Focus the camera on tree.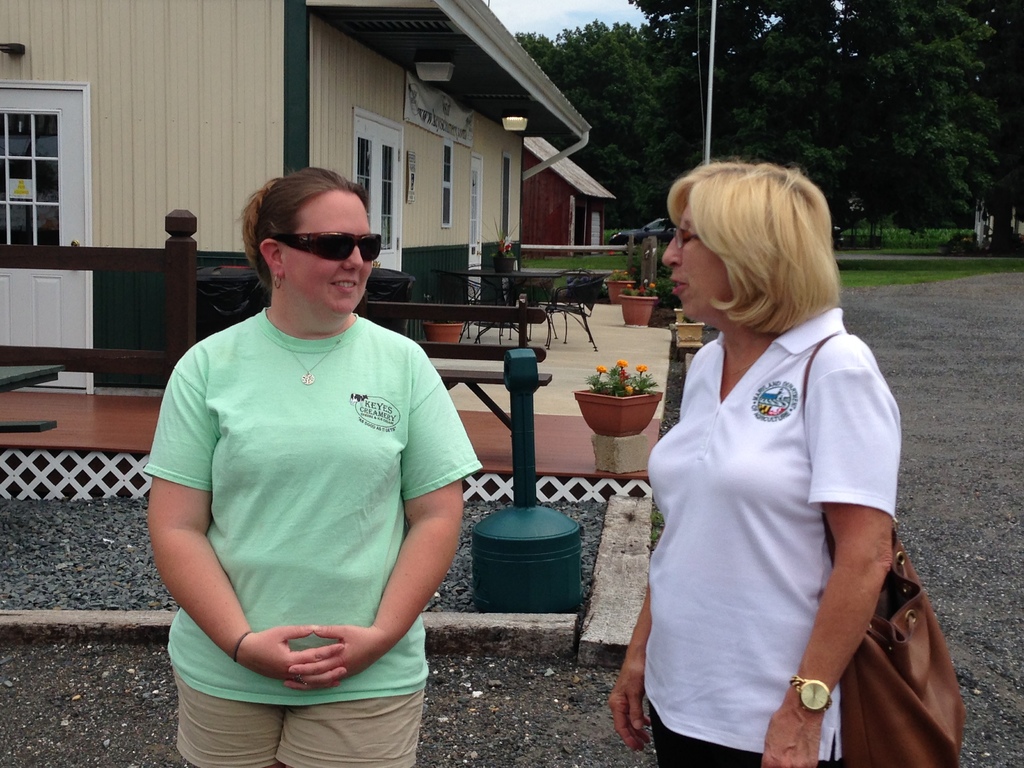
Focus region: region(834, 0, 1023, 262).
